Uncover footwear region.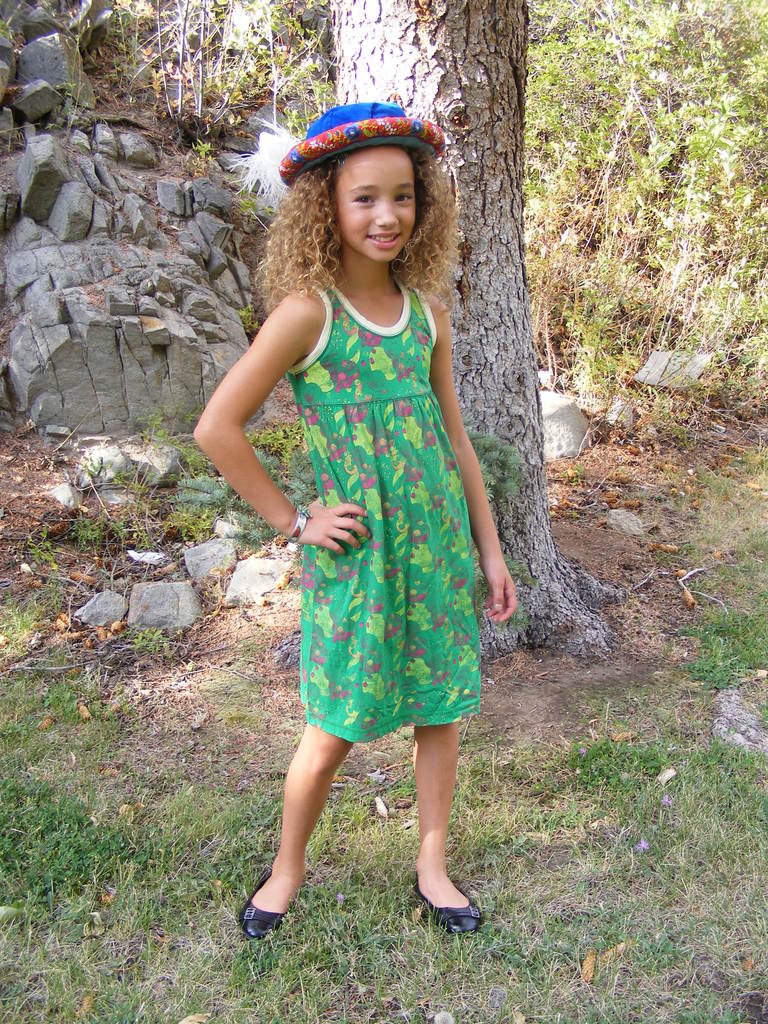
Uncovered: <bbox>415, 874, 486, 935</bbox>.
